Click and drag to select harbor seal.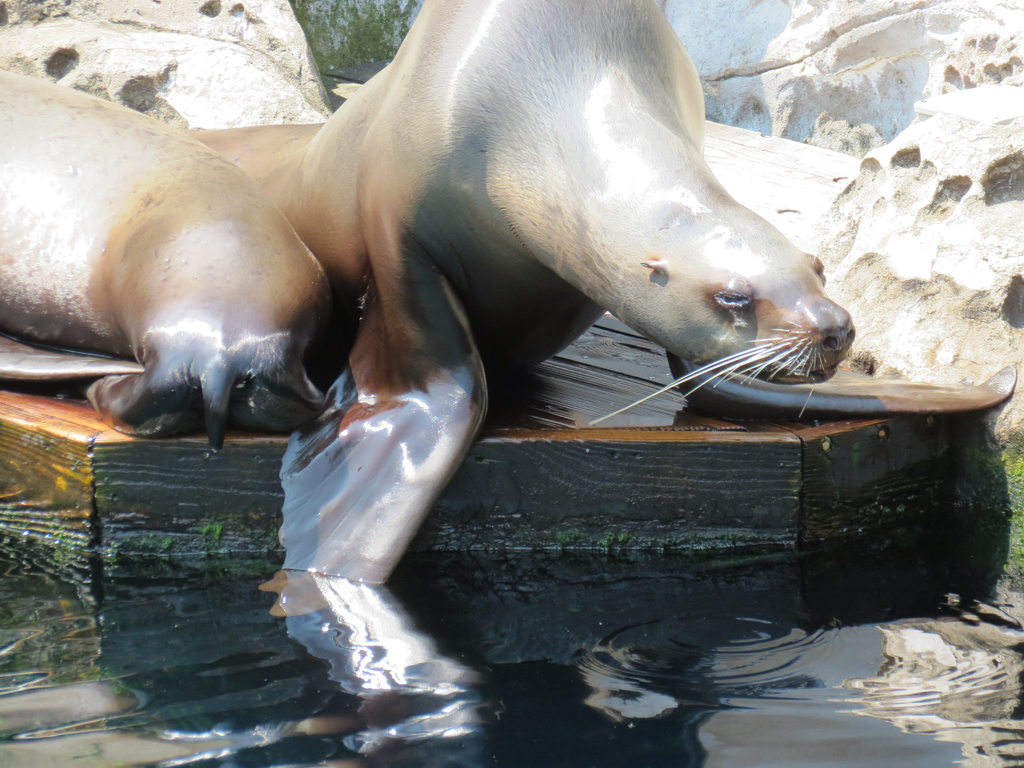
Selection: rect(177, 0, 856, 598).
